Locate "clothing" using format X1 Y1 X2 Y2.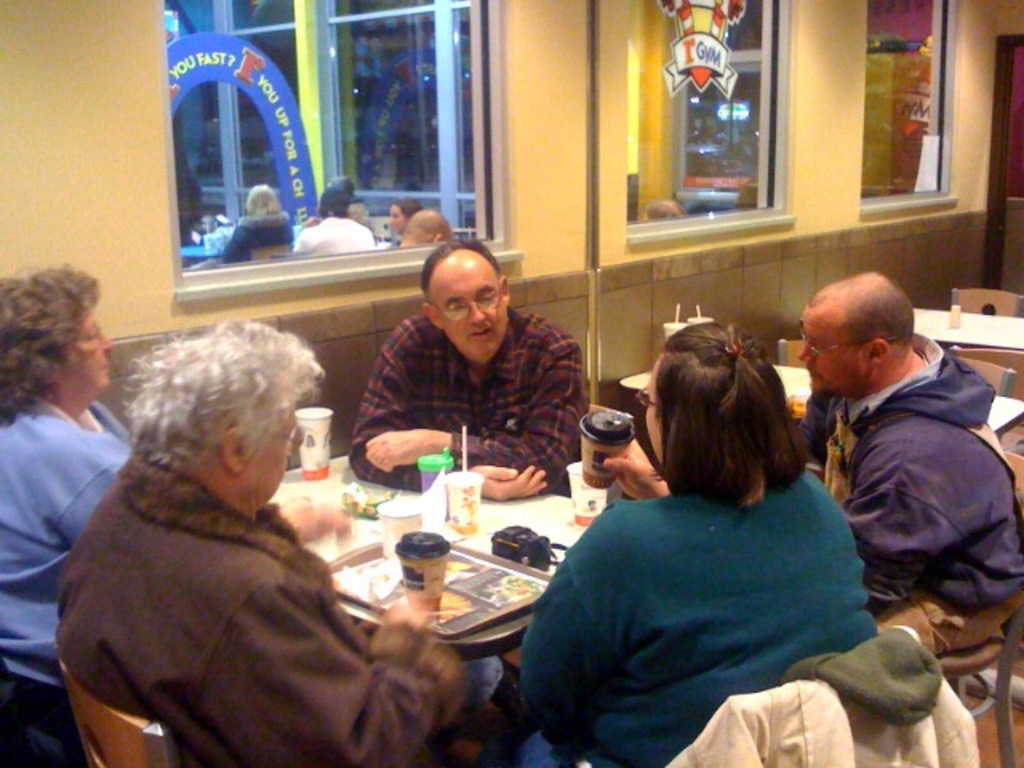
46 443 488 766.
